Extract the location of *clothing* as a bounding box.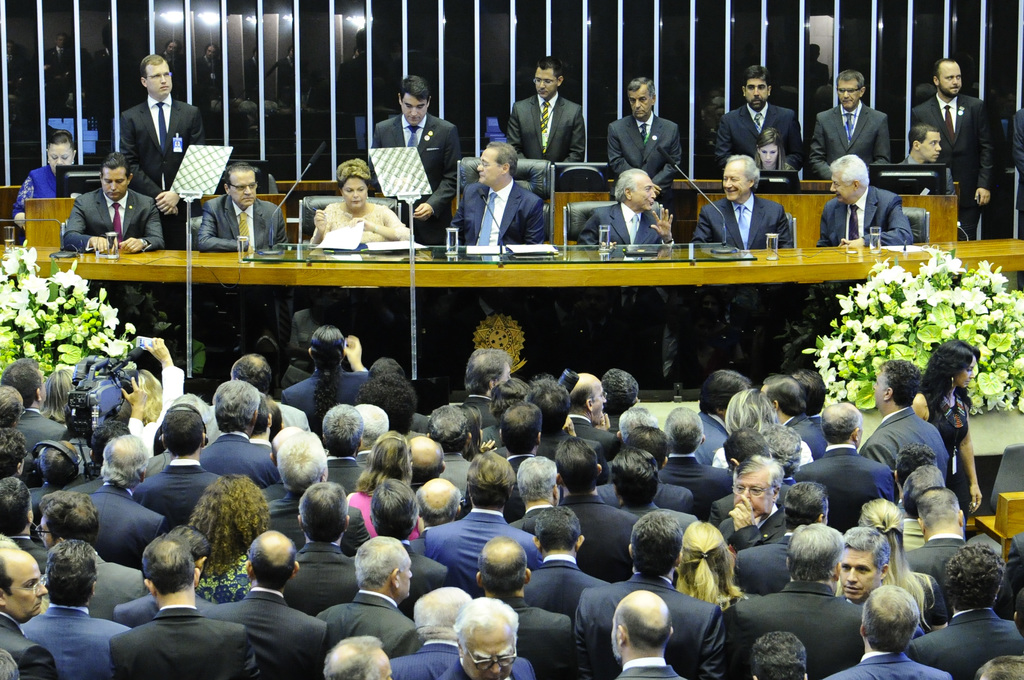
422,505,540,597.
